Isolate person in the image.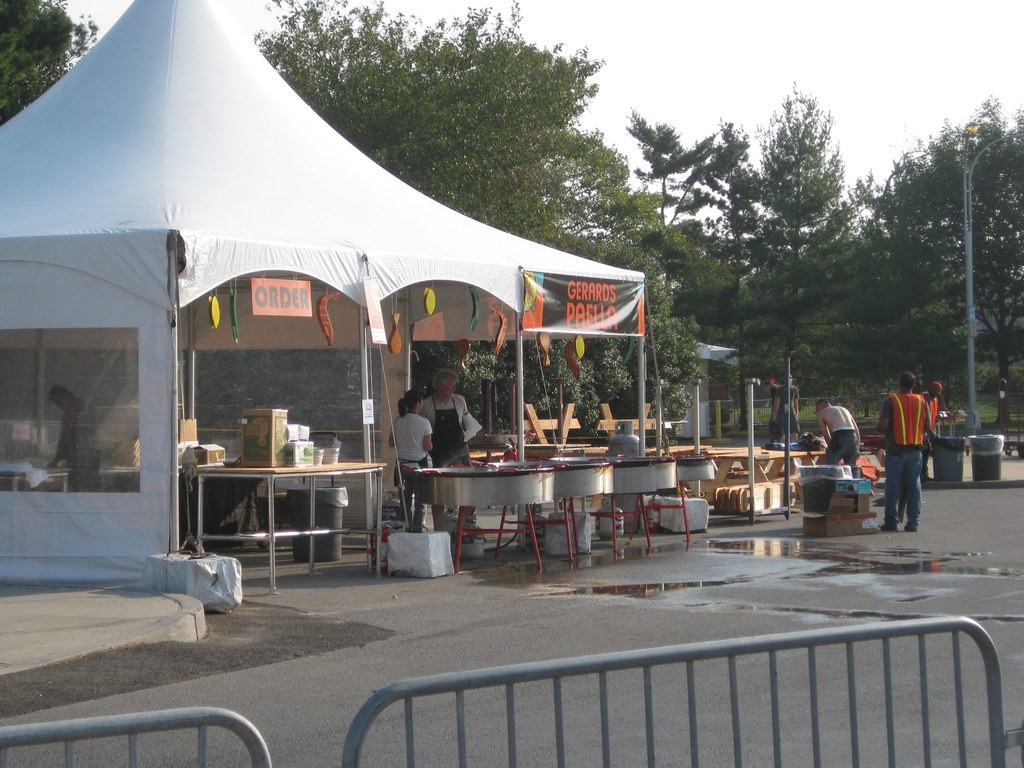
Isolated region: locate(816, 396, 860, 467).
